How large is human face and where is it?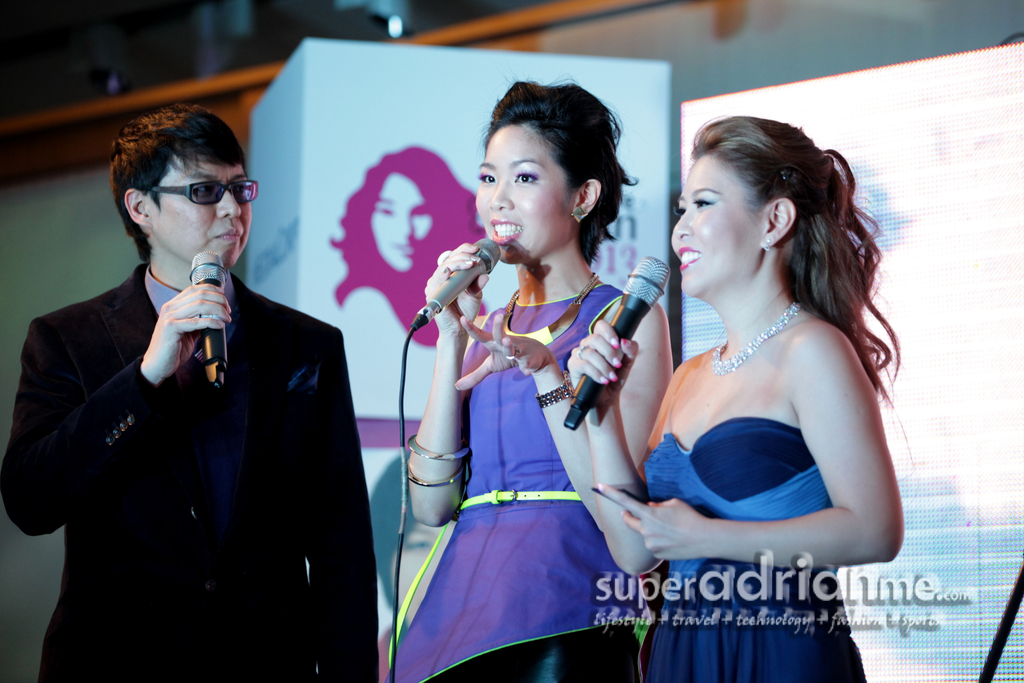
Bounding box: BBox(151, 150, 252, 270).
